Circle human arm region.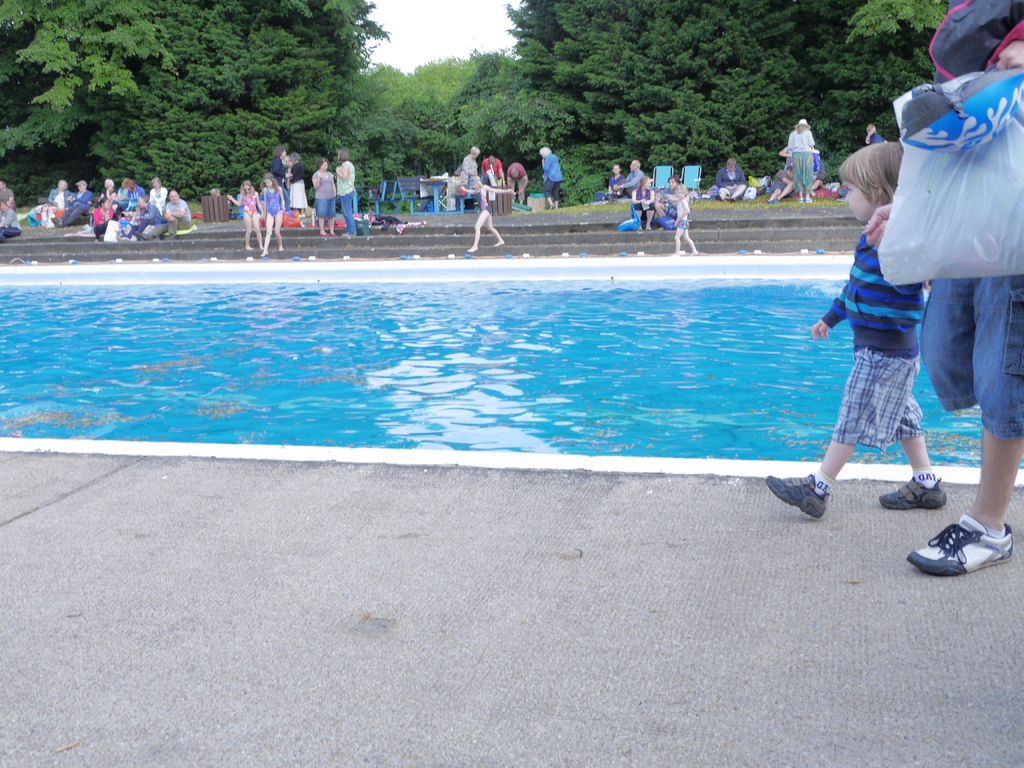
Region: BBox(484, 185, 511, 195).
